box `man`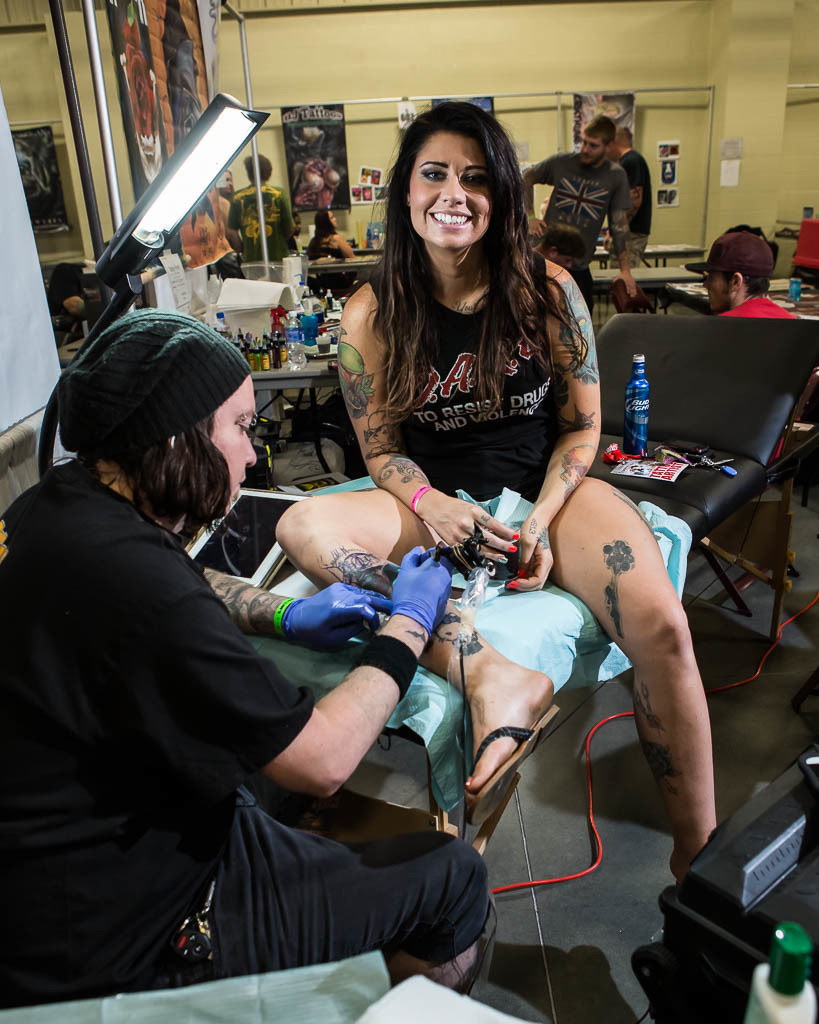
(left=0, top=310, right=491, bottom=1012)
